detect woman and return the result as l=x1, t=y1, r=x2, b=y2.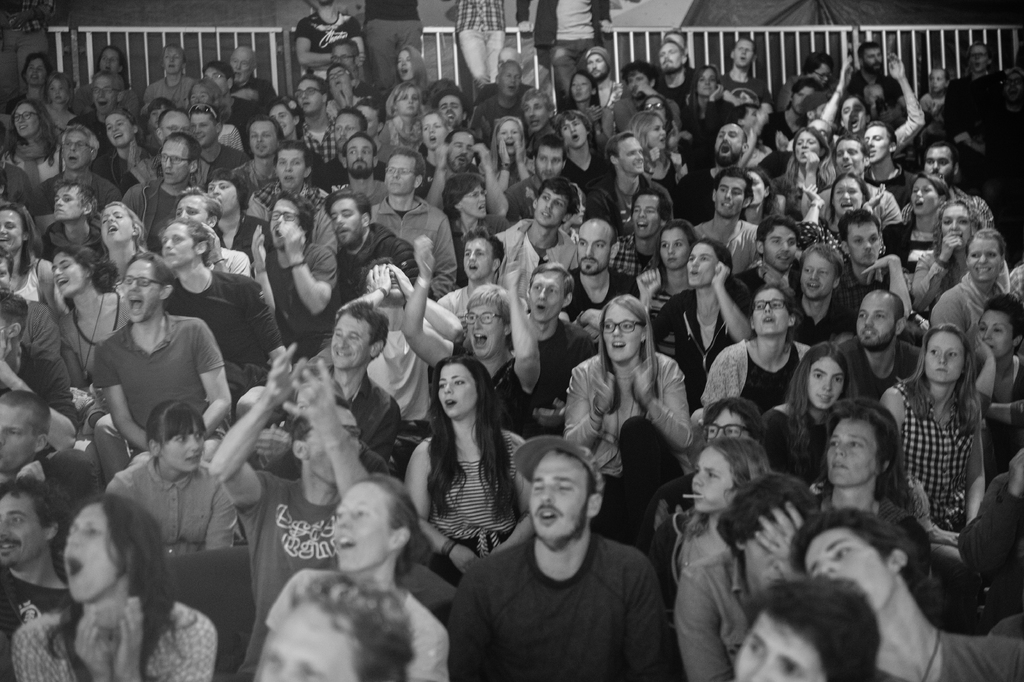
l=400, t=237, r=541, b=424.
